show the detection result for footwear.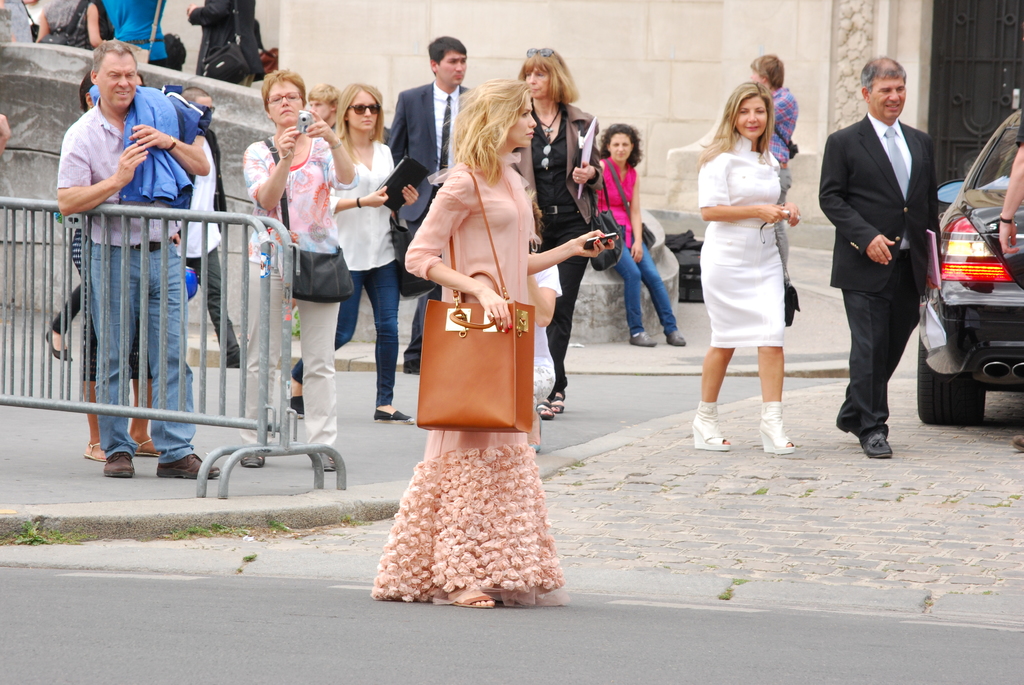
select_region(862, 426, 897, 456).
